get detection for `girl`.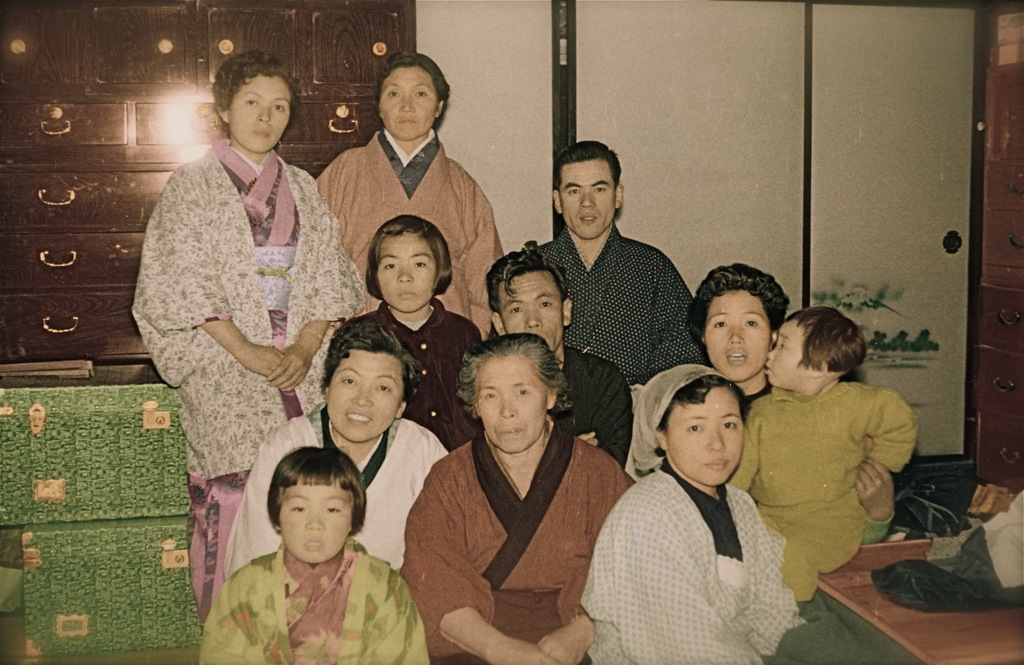
Detection: 132 47 366 621.
